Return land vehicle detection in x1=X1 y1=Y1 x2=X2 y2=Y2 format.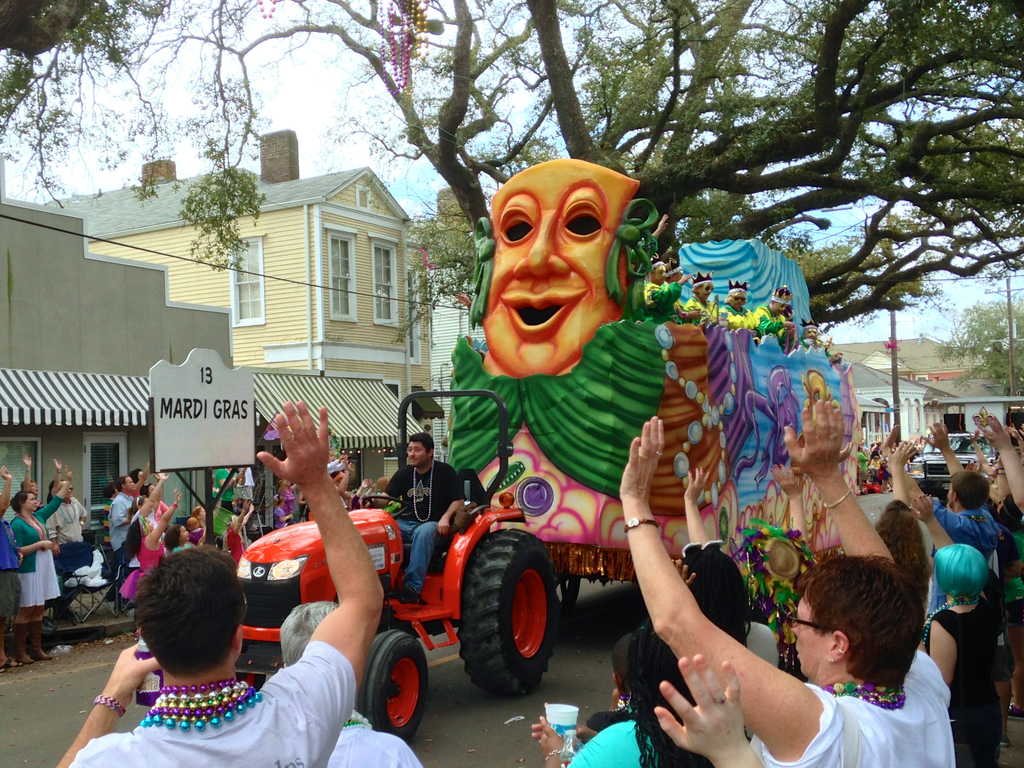
x1=185 y1=453 x2=600 y2=733.
